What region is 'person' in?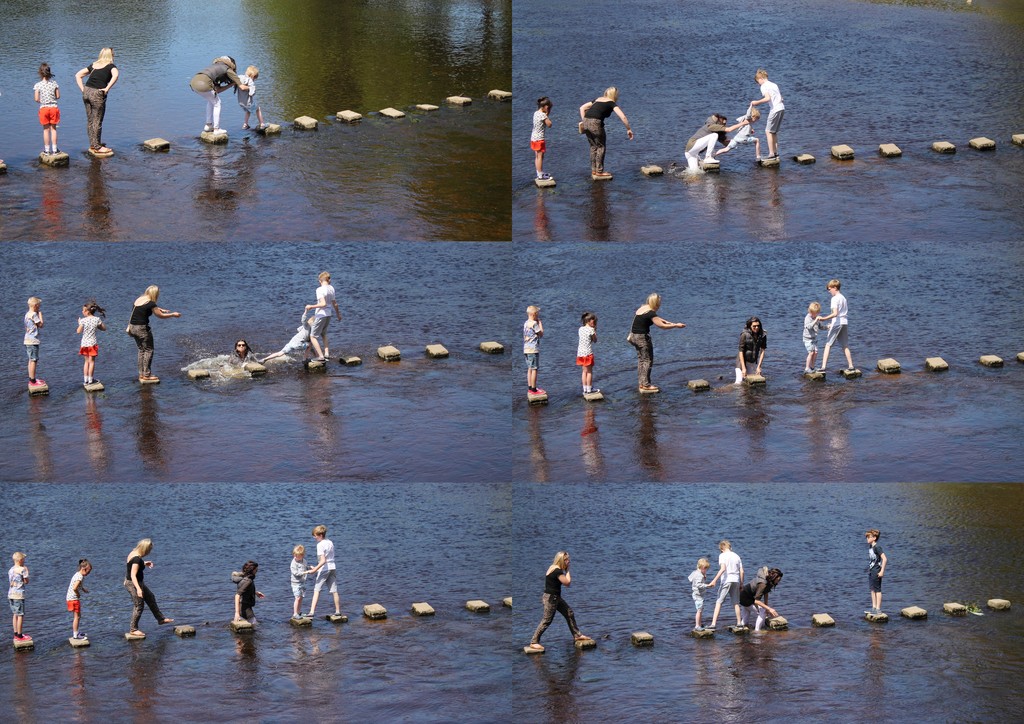
rect(685, 554, 719, 632).
